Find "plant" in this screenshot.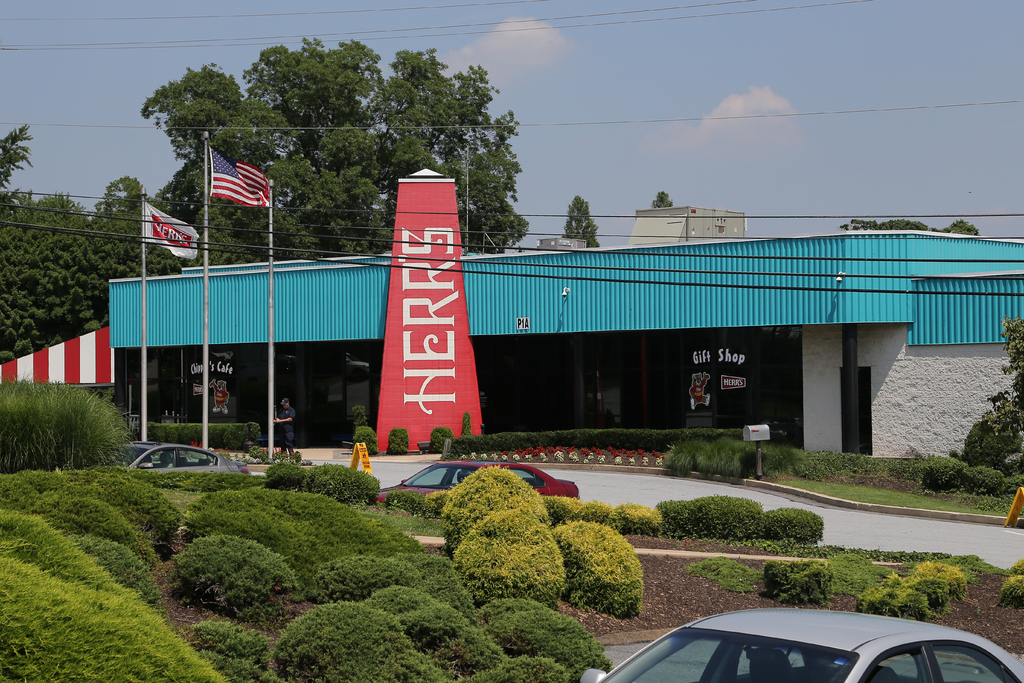
The bounding box for "plant" is (851, 575, 934, 616).
